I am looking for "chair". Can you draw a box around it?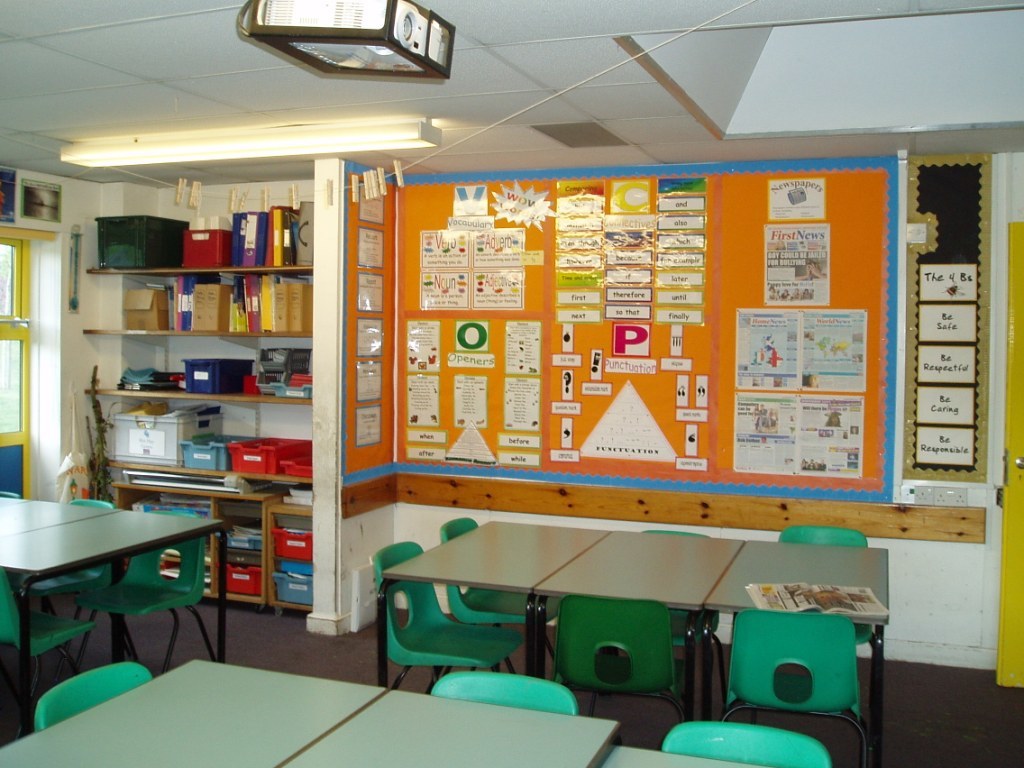
Sure, the bounding box is l=0, t=491, r=19, b=499.
